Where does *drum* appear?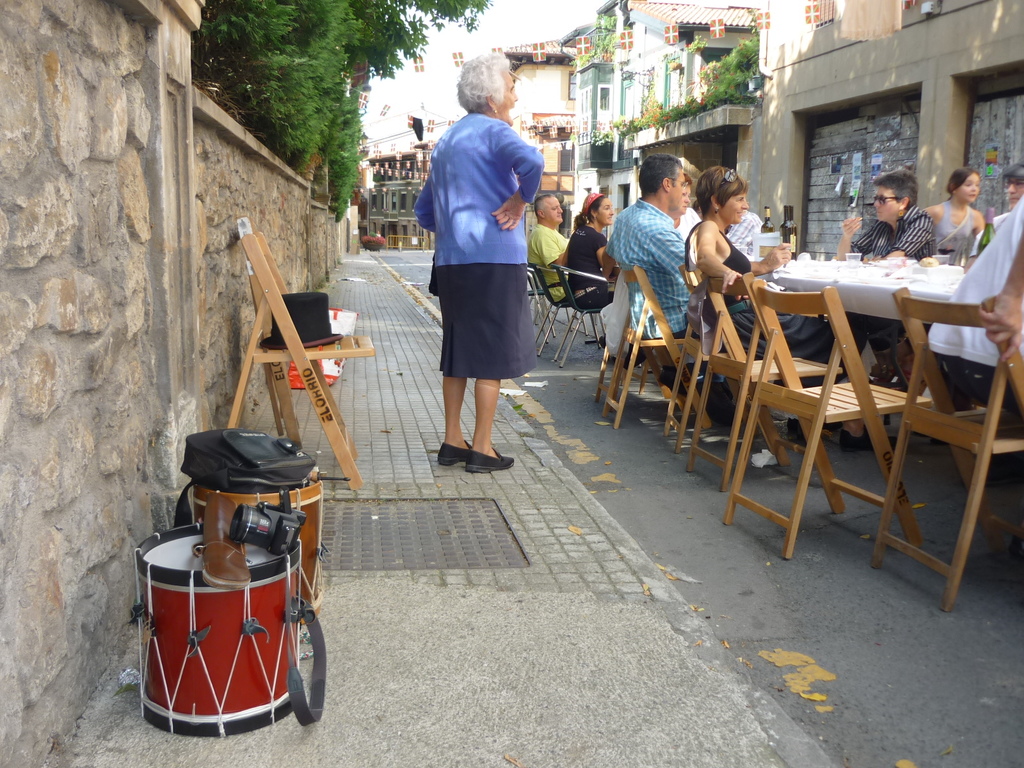
Appears at box=[190, 481, 328, 625].
